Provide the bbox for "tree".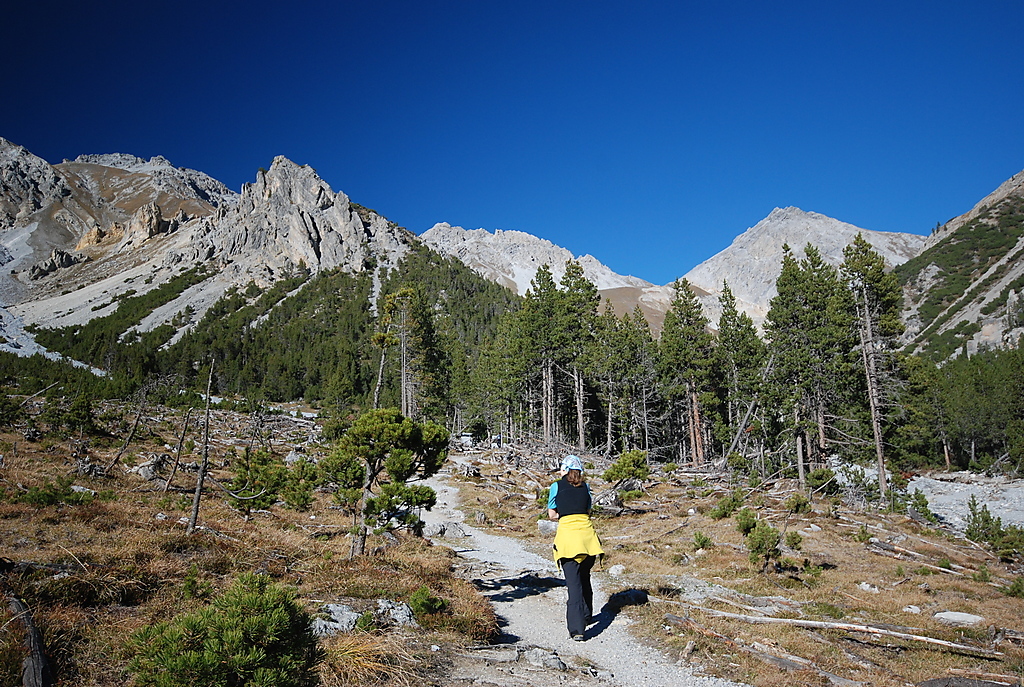
select_region(647, 278, 724, 468).
